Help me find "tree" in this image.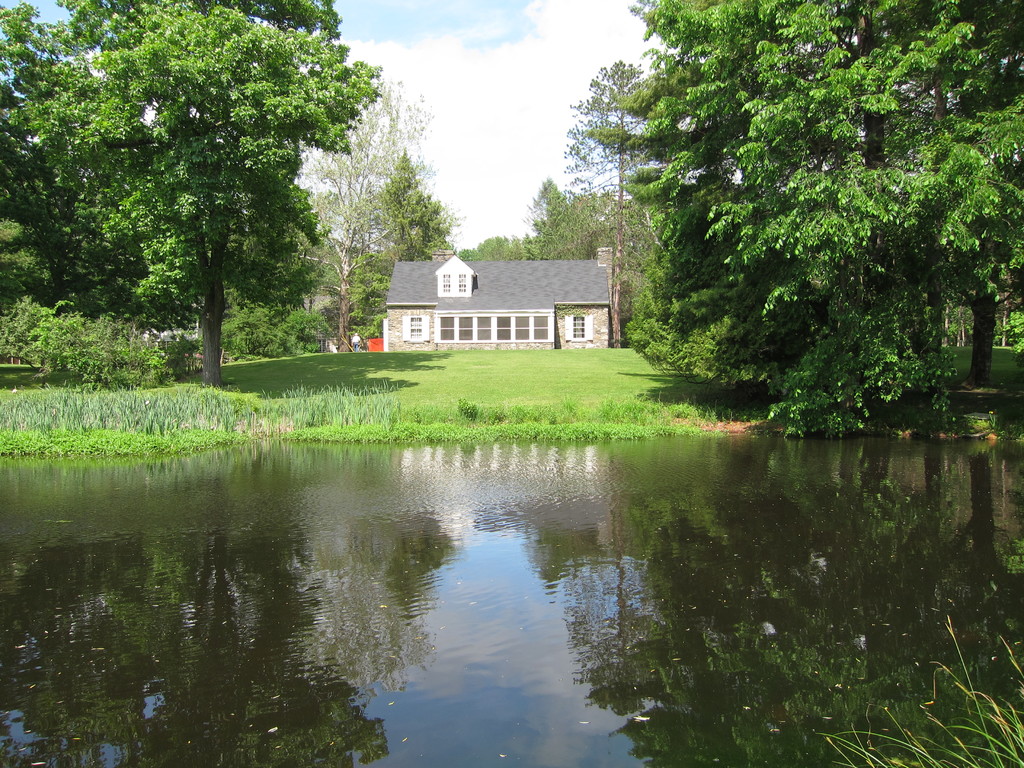
Found it: <bbox>626, 0, 1017, 440</bbox>.
